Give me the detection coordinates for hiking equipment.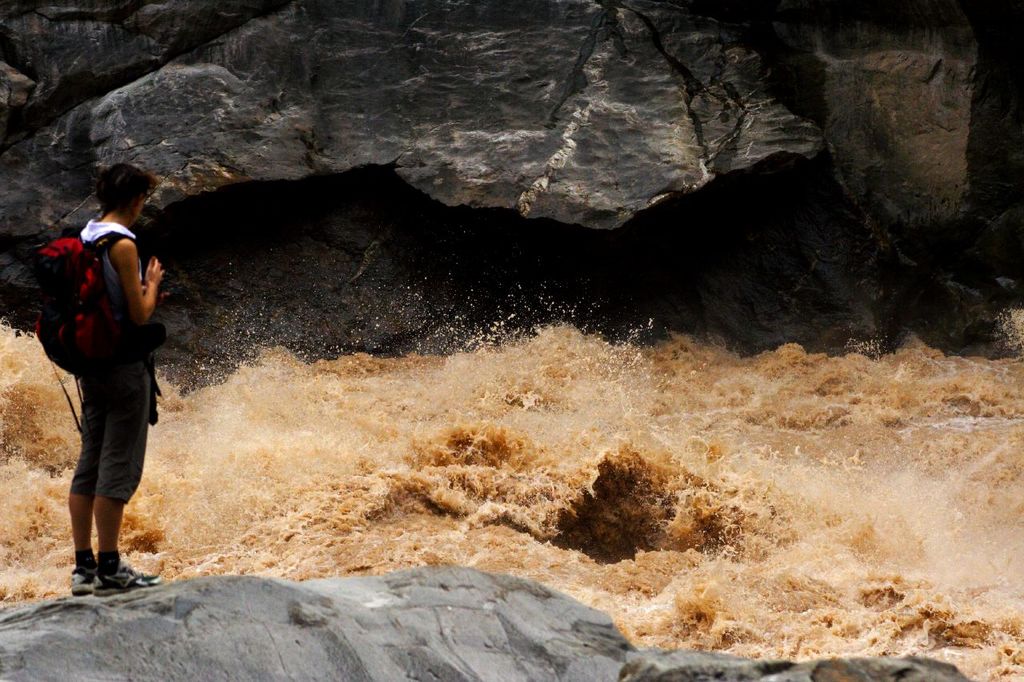
{"left": 27, "top": 231, "right": 138, "bottom": 383}.
